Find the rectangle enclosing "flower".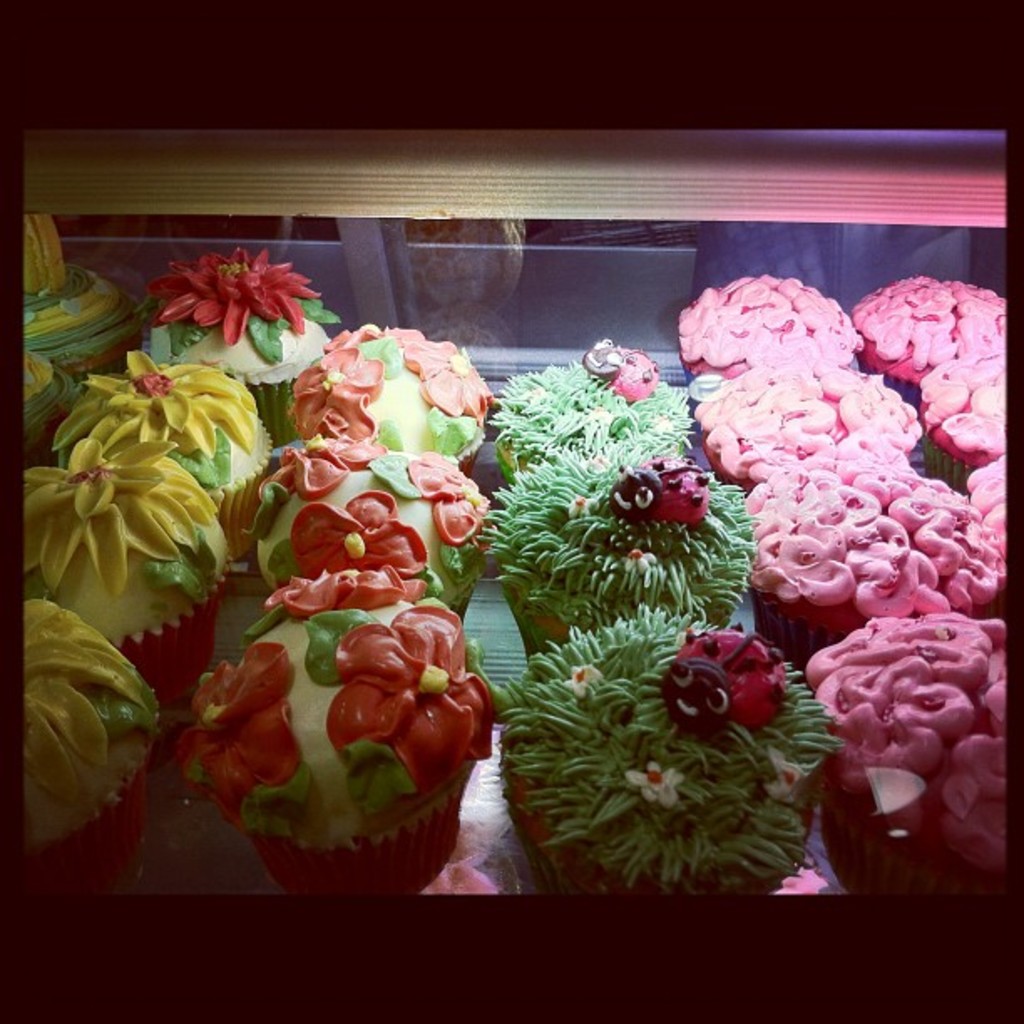
BBox(60, 350, 256, 455).
